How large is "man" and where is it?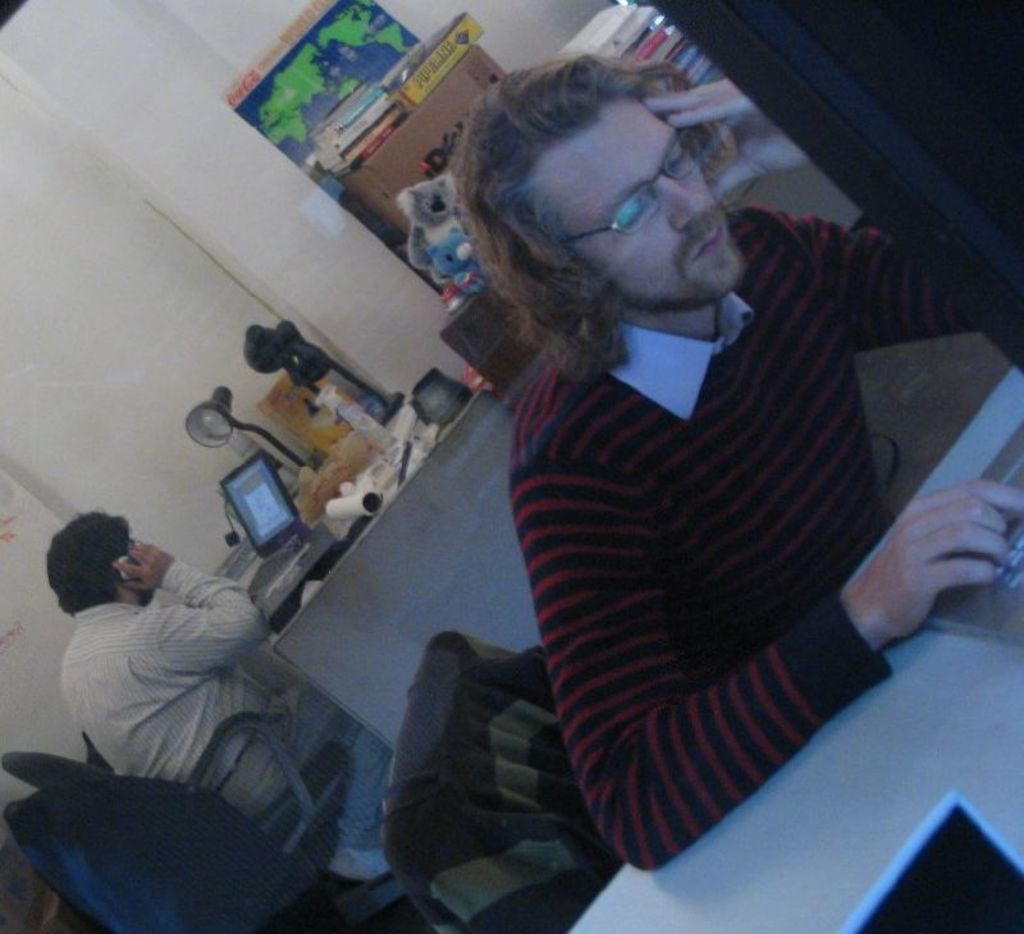
Bounding box: 51 511 384 890.
